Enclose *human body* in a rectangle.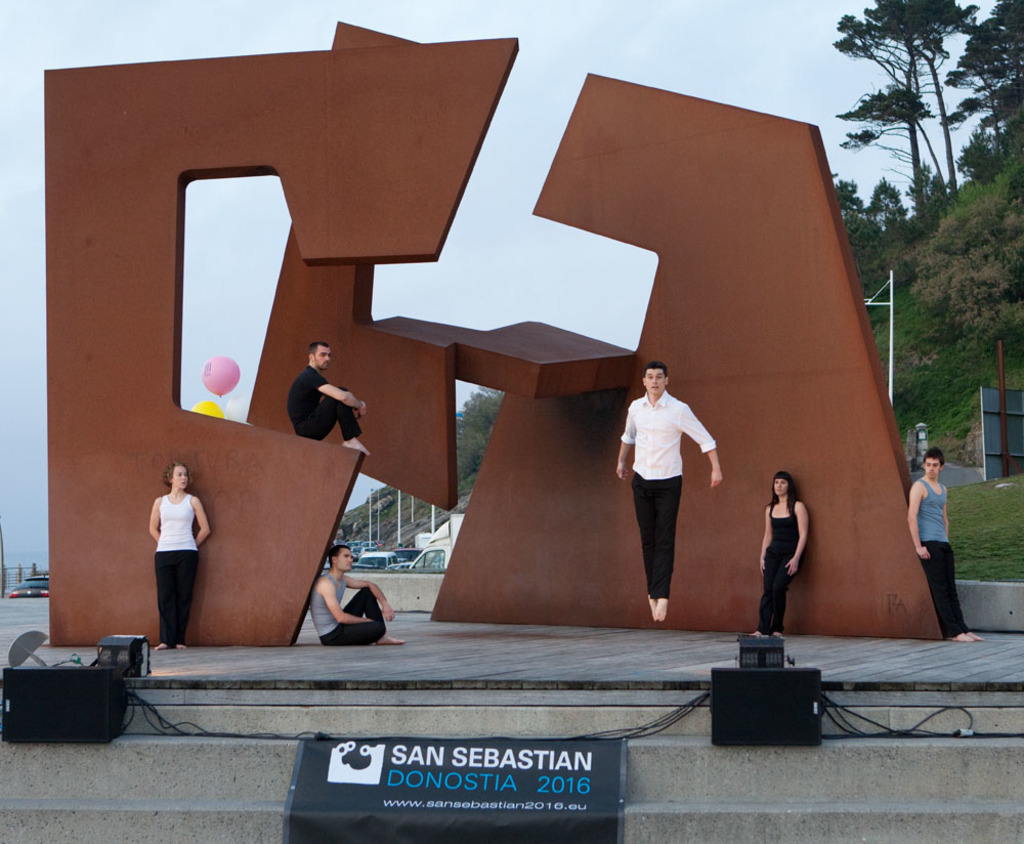
(x1=289, y1=345, x2=375, y2=457).
